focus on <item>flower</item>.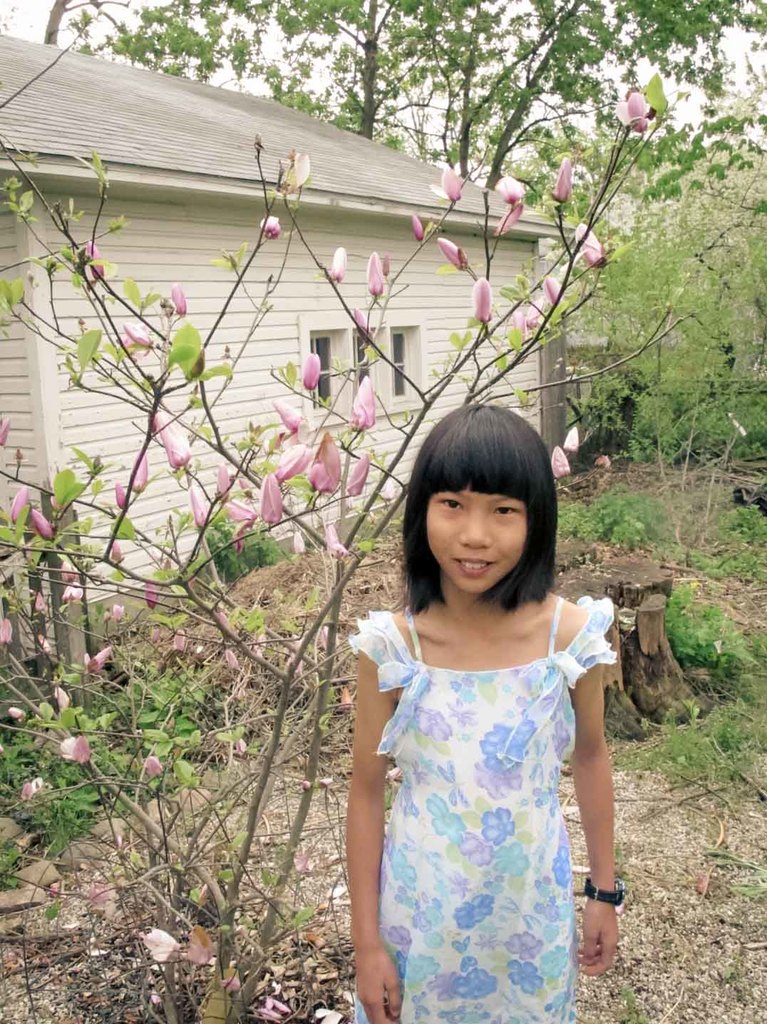
Focused at (x1=19, y1=775, x2=50, y2=798).
